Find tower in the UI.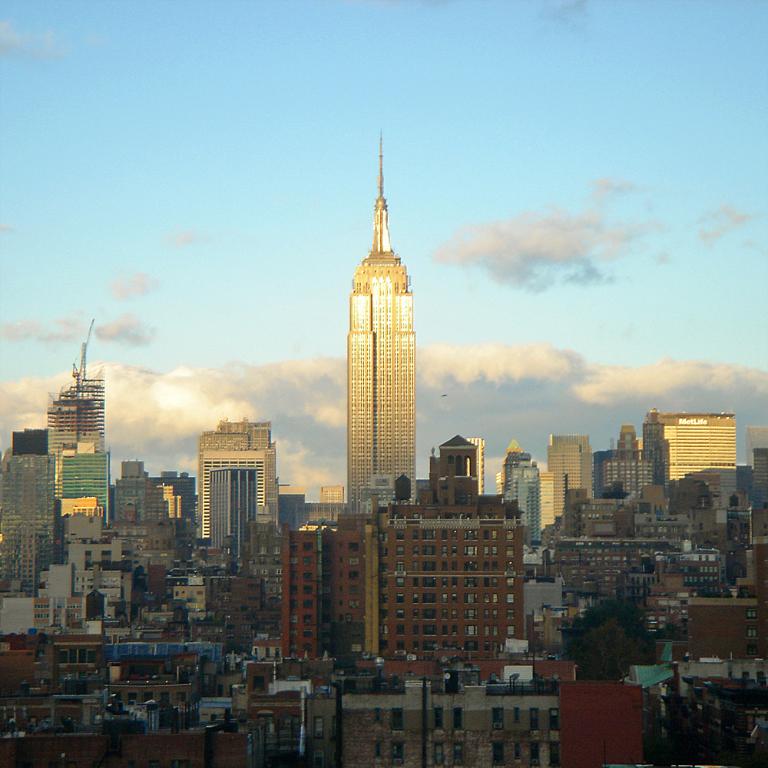
UI element at l=46, t=318, r=104, b=455.
